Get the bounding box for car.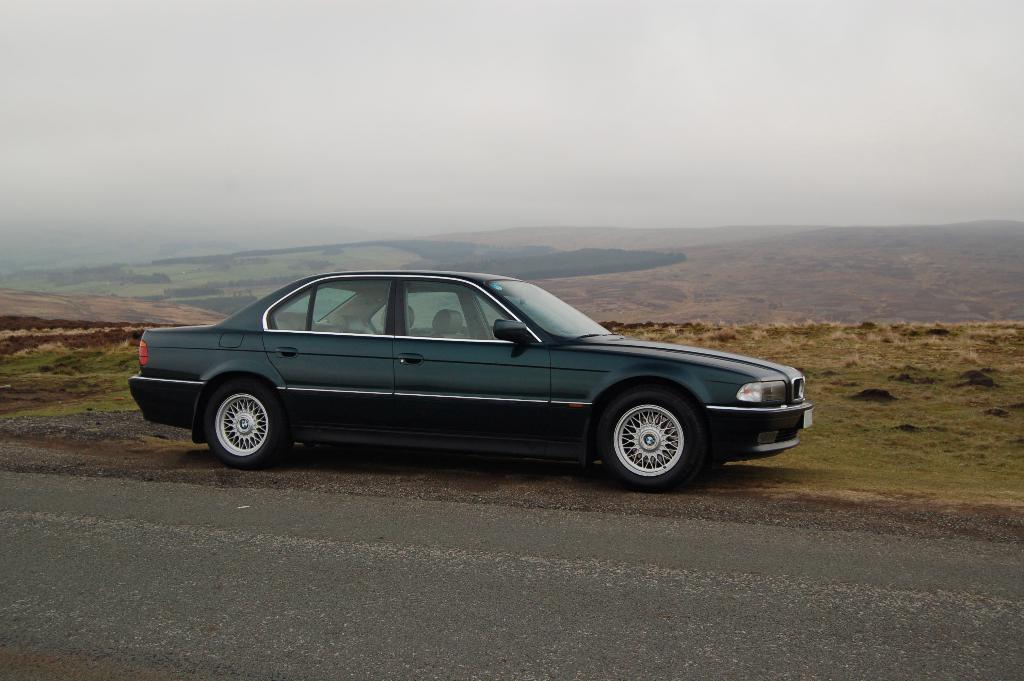
[x1=127, y1=267, x2=796, y2=488].
